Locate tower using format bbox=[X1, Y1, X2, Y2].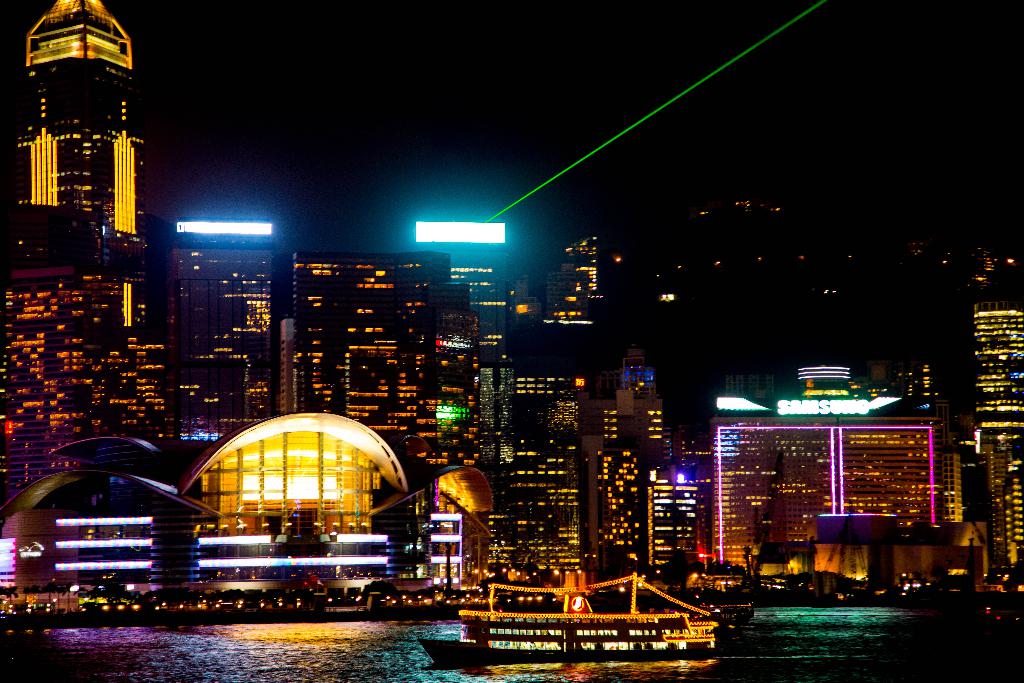
bbox=[478, 363, 578, 563].
